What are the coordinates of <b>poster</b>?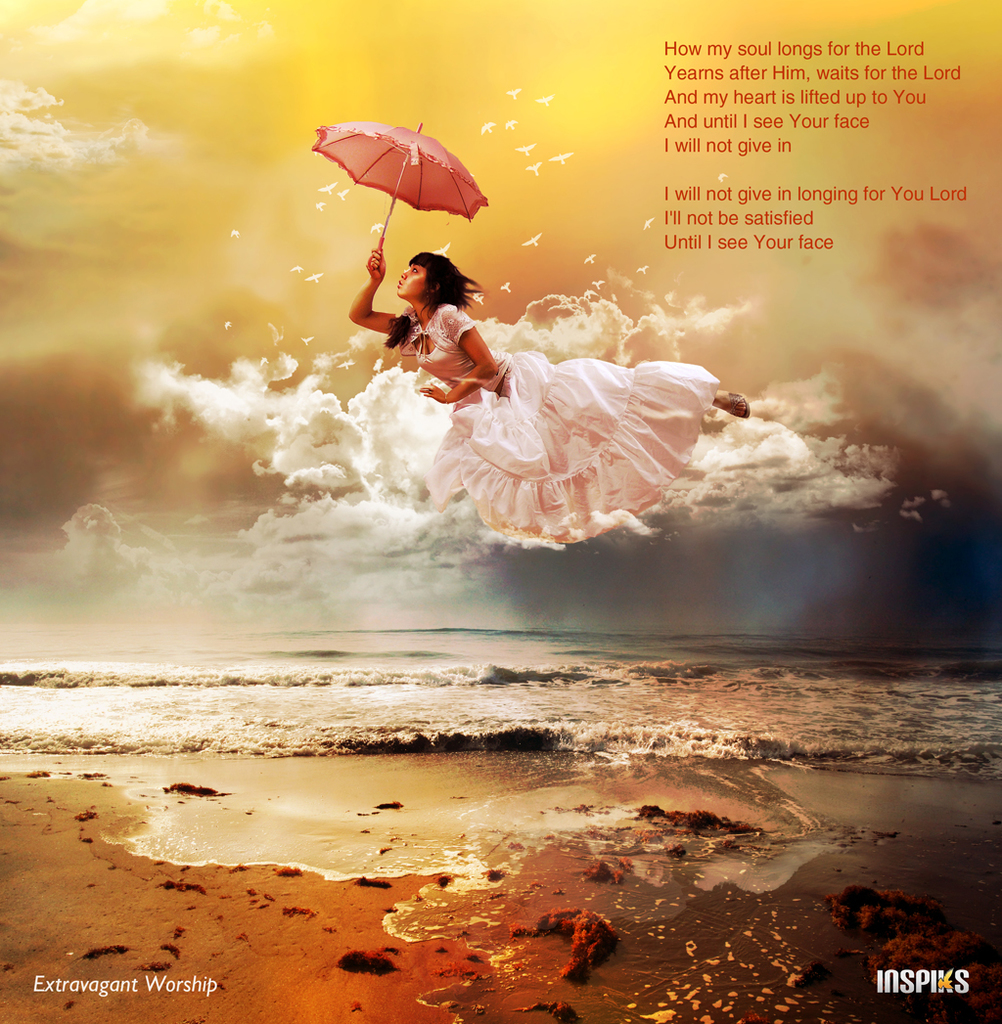
[0,0,1001,1023].
